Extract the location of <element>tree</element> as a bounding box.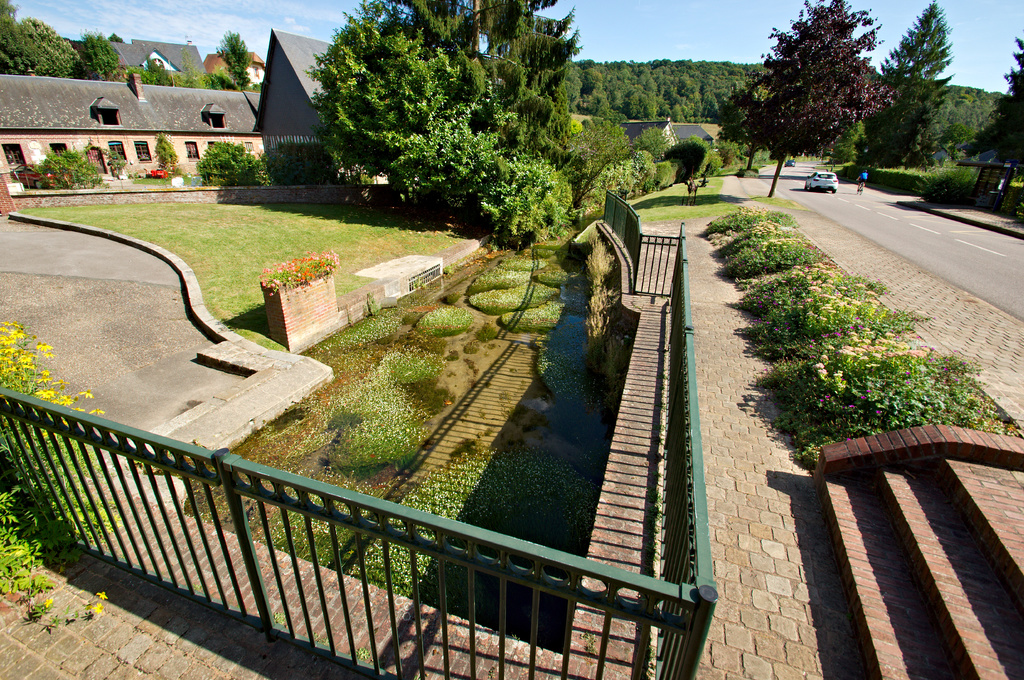
[971,38,1023,205].
